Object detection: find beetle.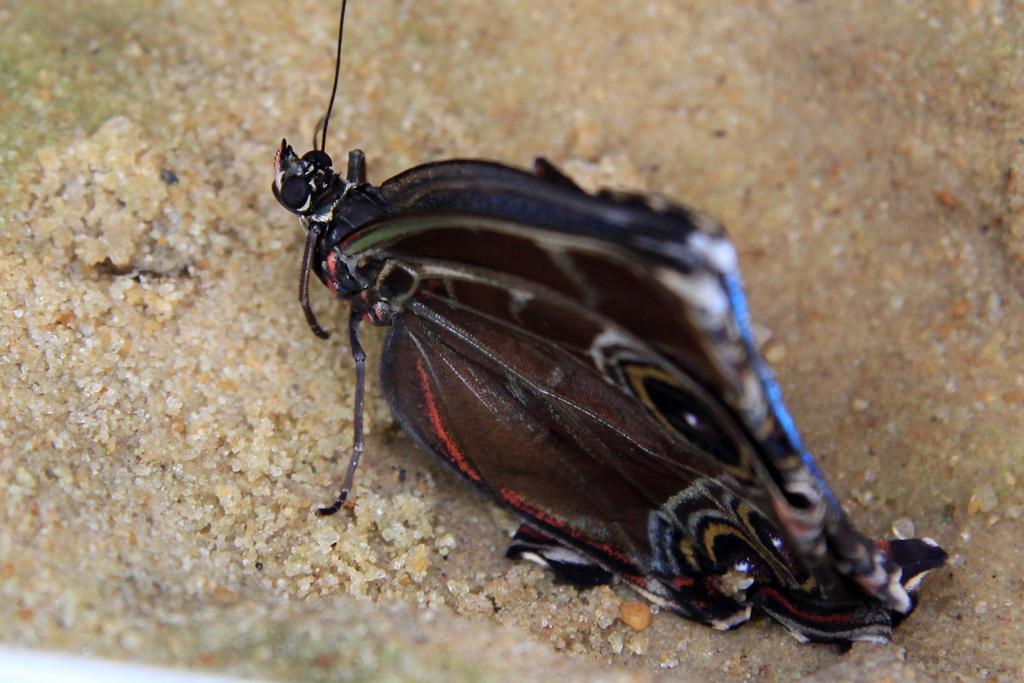
(273,0,955,628).
